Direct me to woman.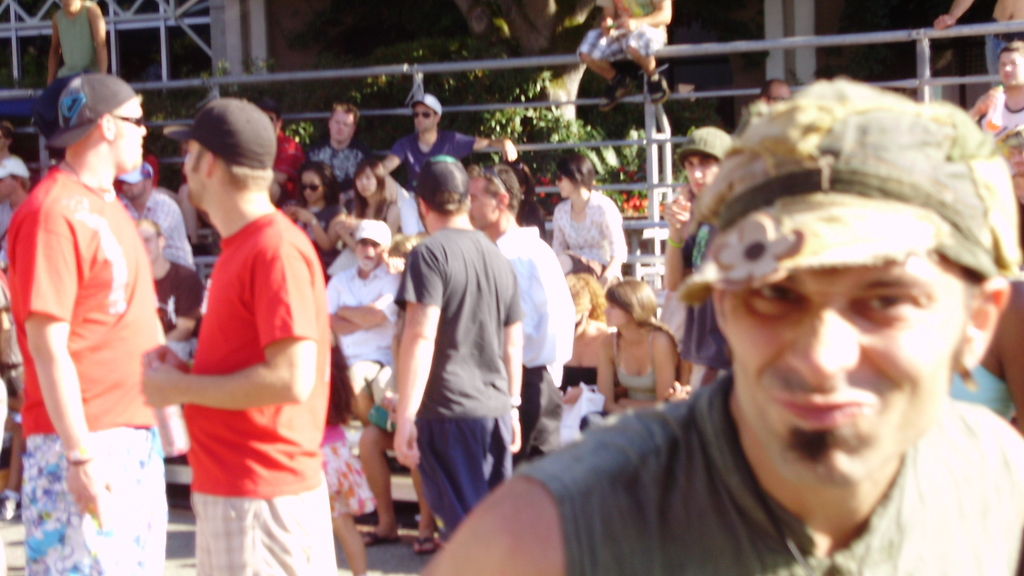
Direction: 290:156:340:264.
